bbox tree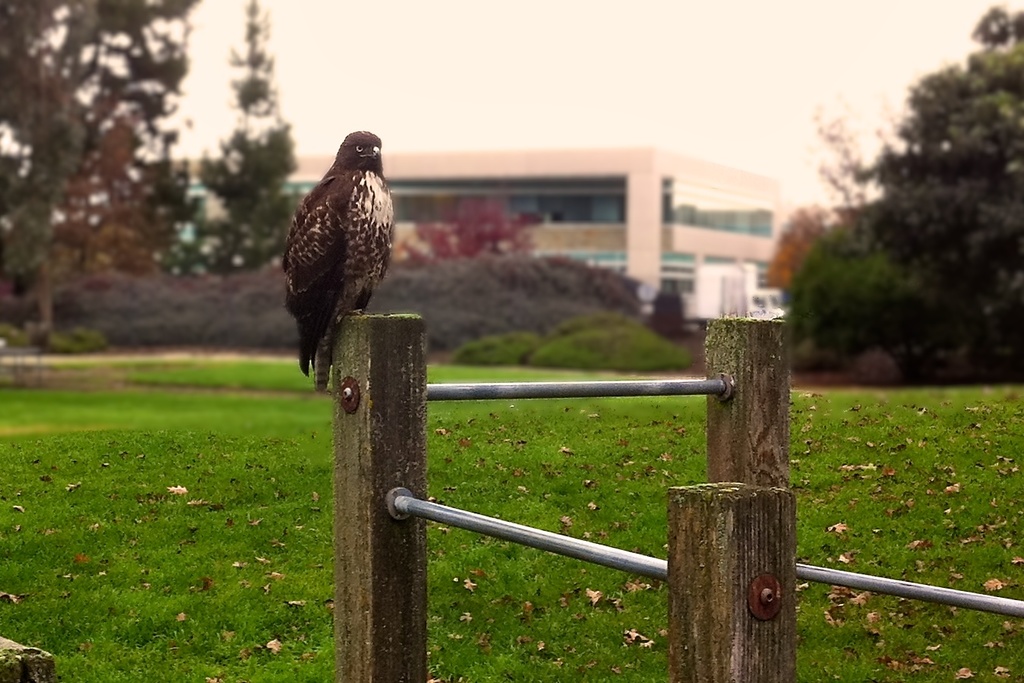
(x1=391, y1=192, x2=538, y2=276)
